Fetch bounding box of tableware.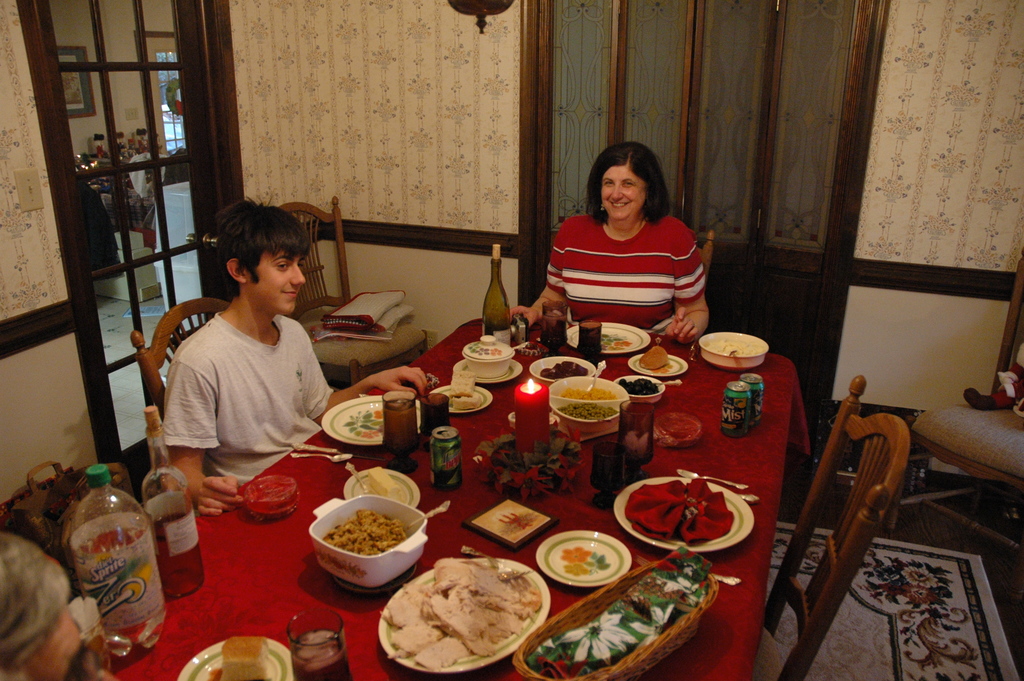
Bbox: (left=618, top=372, right=682, bottom=402).
